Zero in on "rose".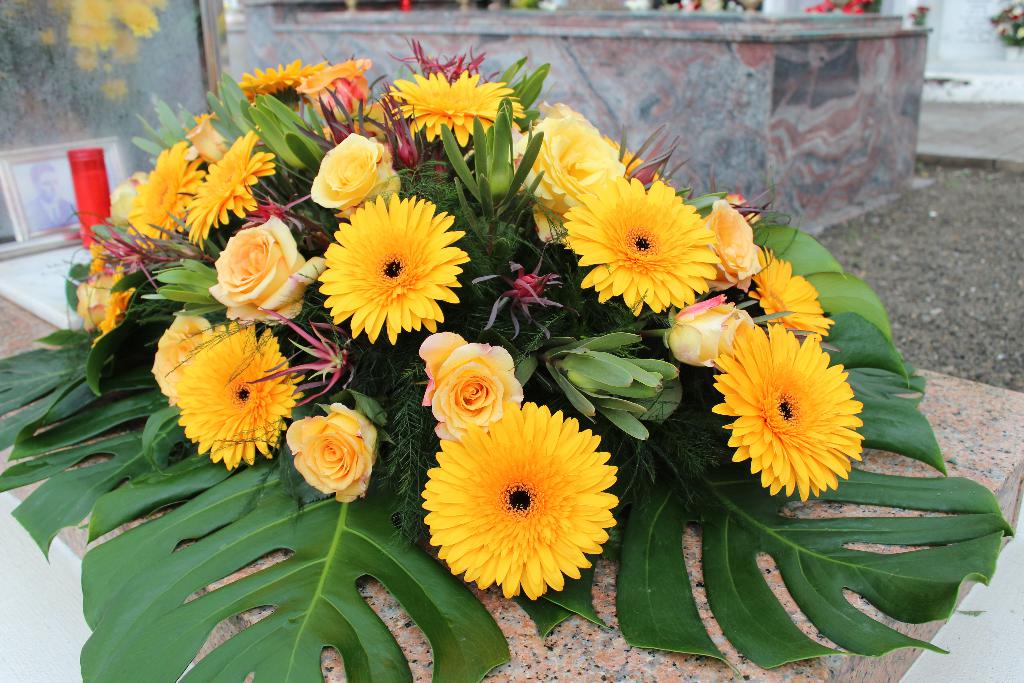
Zeroed in: {"x1": 107, "y1": 174, "x2": 150, "y2": 230}.
